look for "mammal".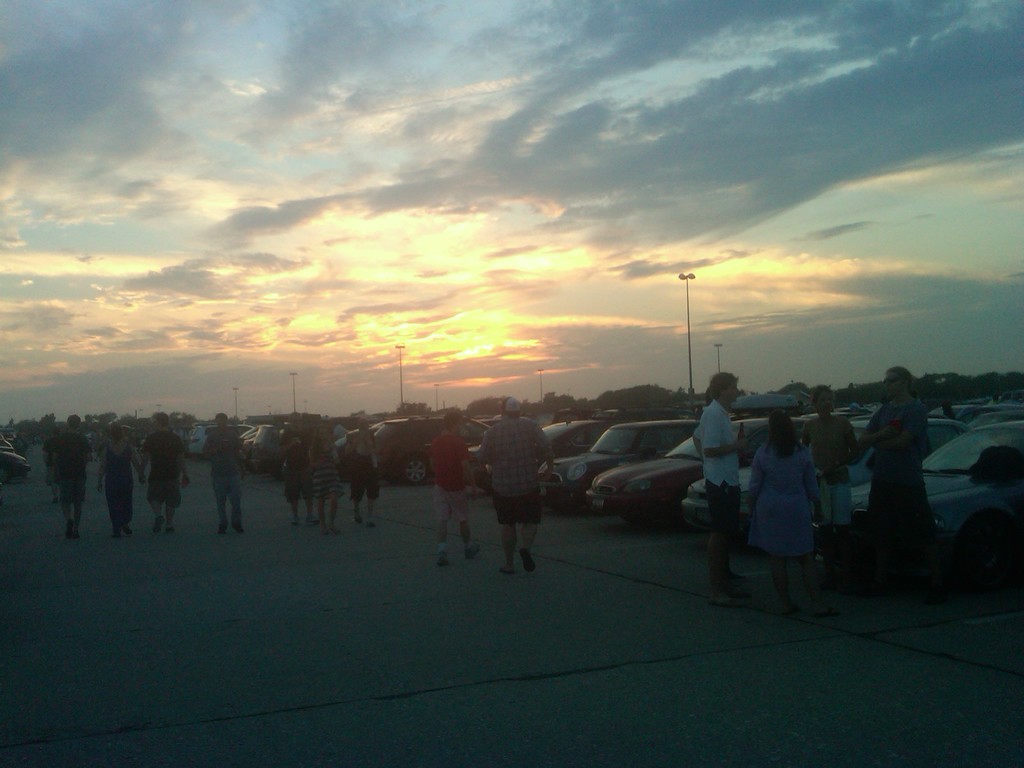
Found: <box>310,422,344,530</box>.
